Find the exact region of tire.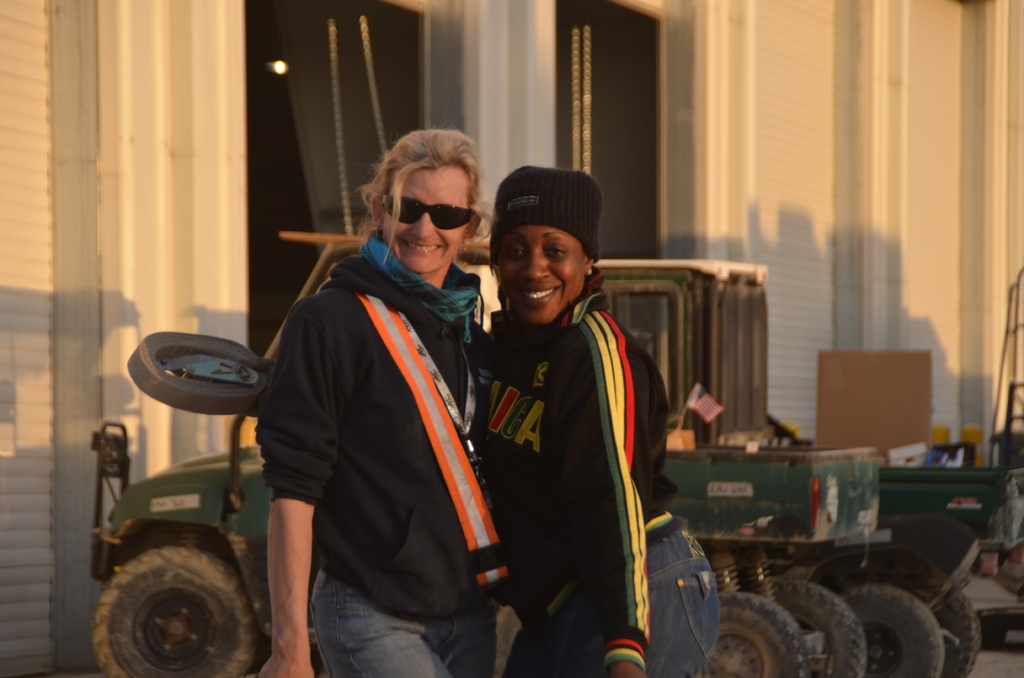
Exact region: locate(834, 587, 940, 677).
